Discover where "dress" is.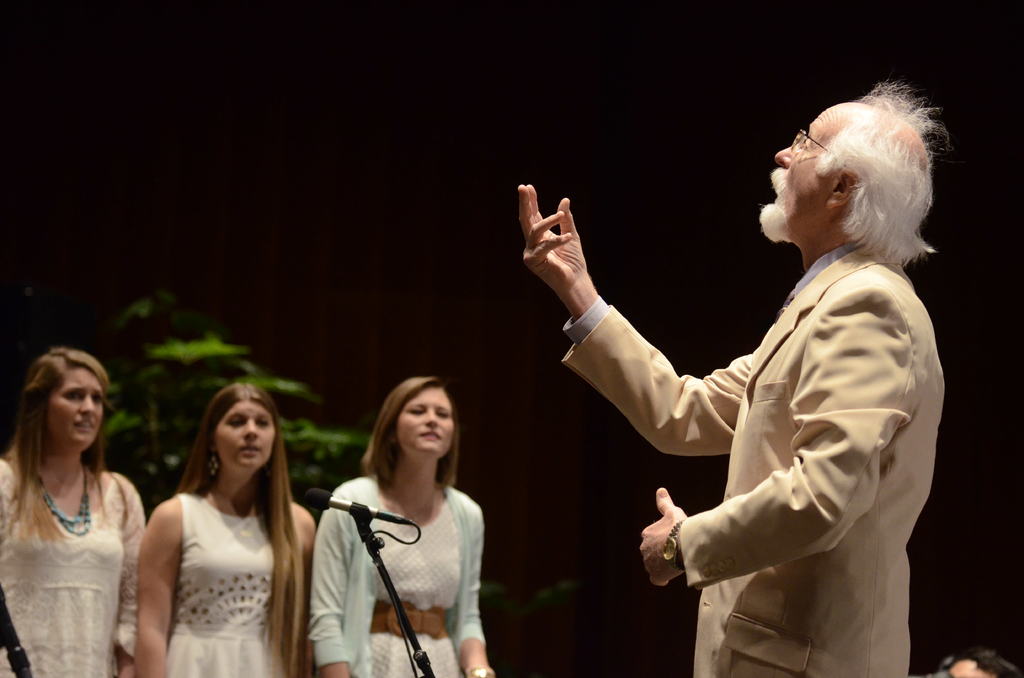
Discovered at x1=367, y1=499, x2=463, y2=677.
